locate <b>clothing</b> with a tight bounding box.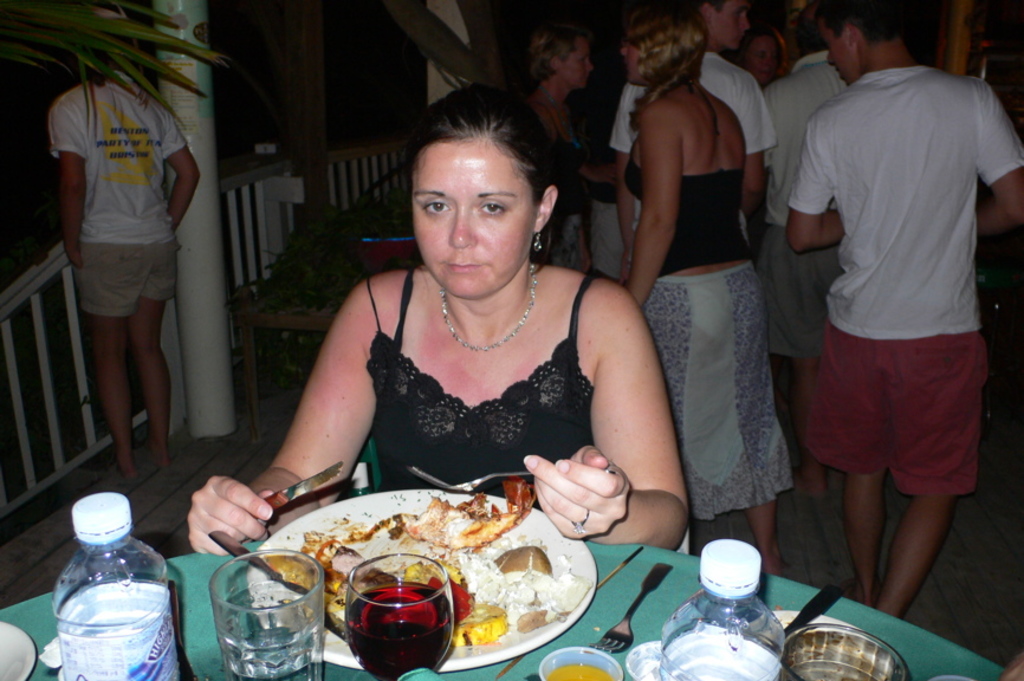
detection(595, 40, 783, 283).
